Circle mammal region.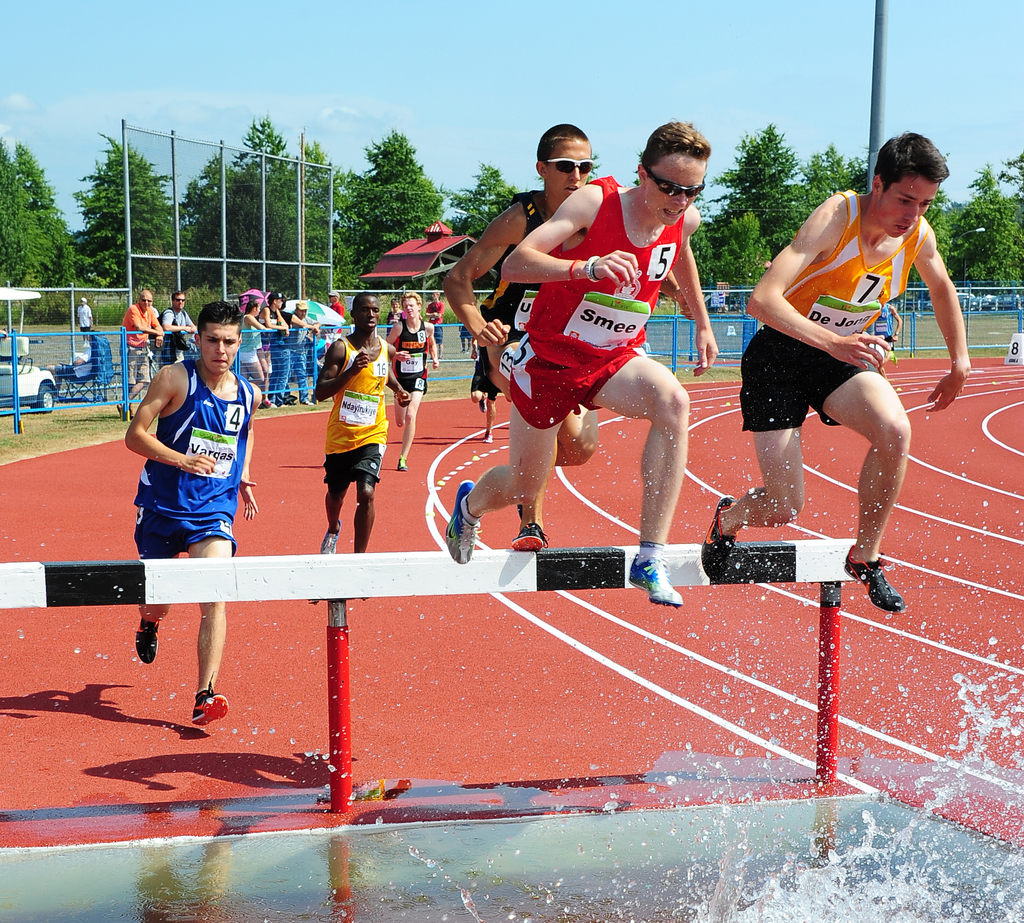
Region: bbox=(326, 289, 344, 346).
